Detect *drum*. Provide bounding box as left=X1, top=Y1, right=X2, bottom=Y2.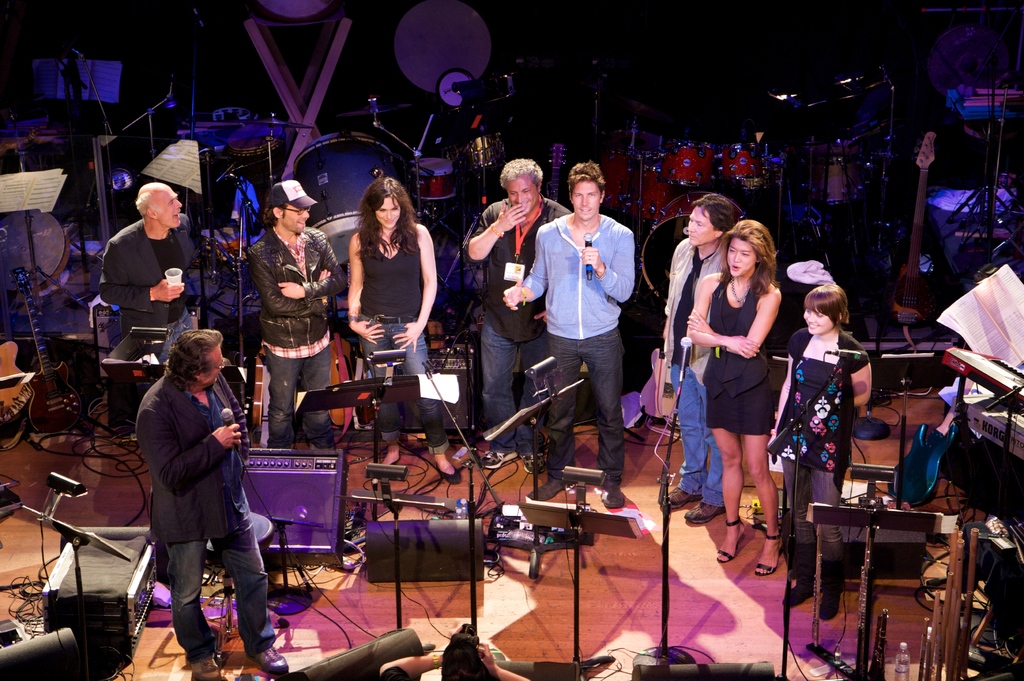
left=658, top=139, right=719, bottom=188.
